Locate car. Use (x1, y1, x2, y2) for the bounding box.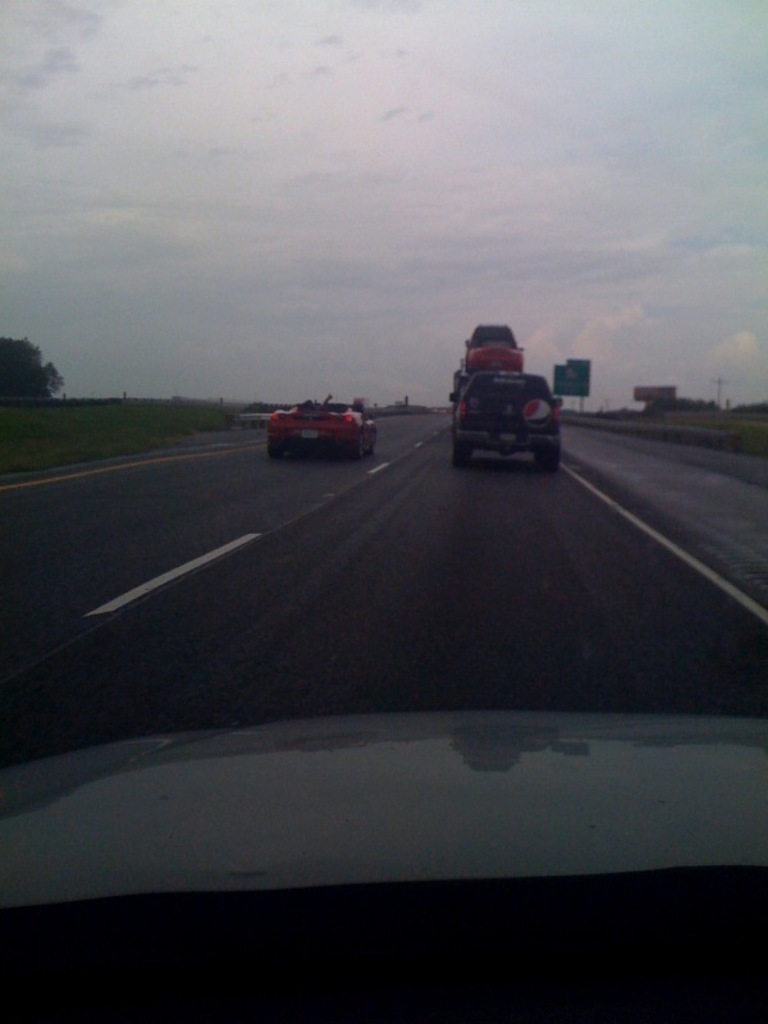
(449, 371, 564, 475).
